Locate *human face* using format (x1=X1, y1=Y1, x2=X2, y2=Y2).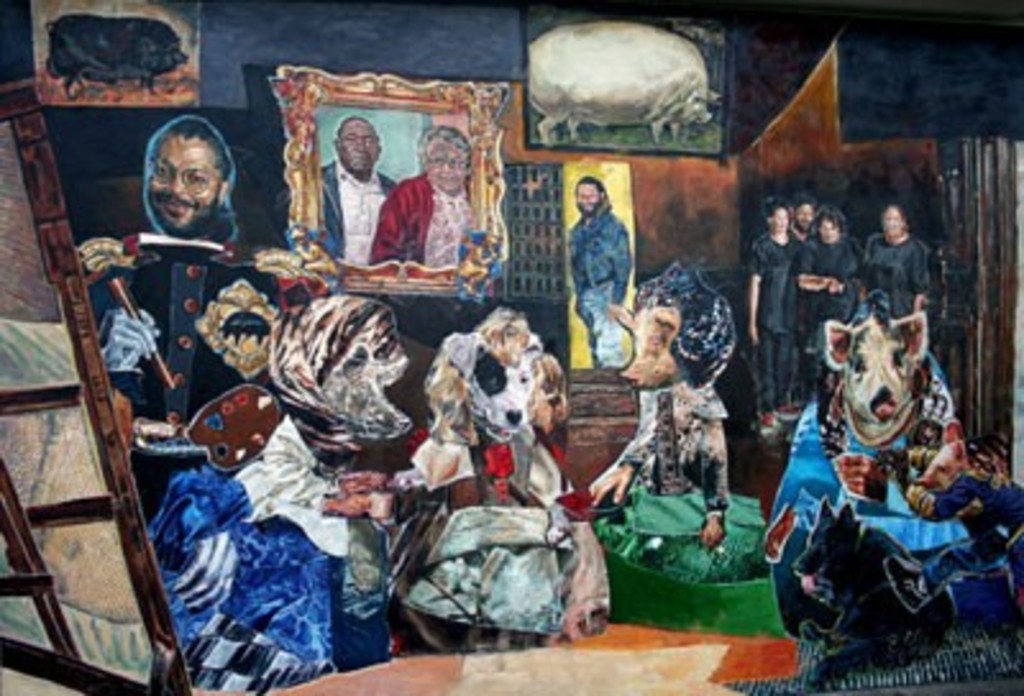
(x1=817, y1=220, x2=842, y2=243).
